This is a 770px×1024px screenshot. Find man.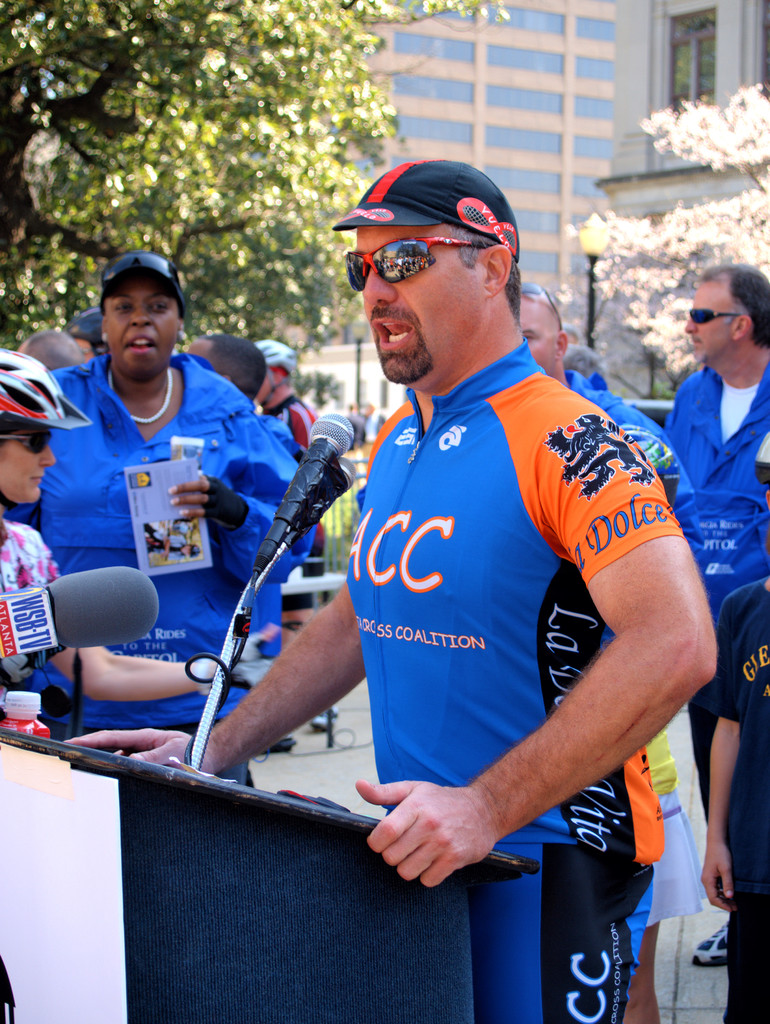
Bounding box: rect(88, 177, 705, 1023).
